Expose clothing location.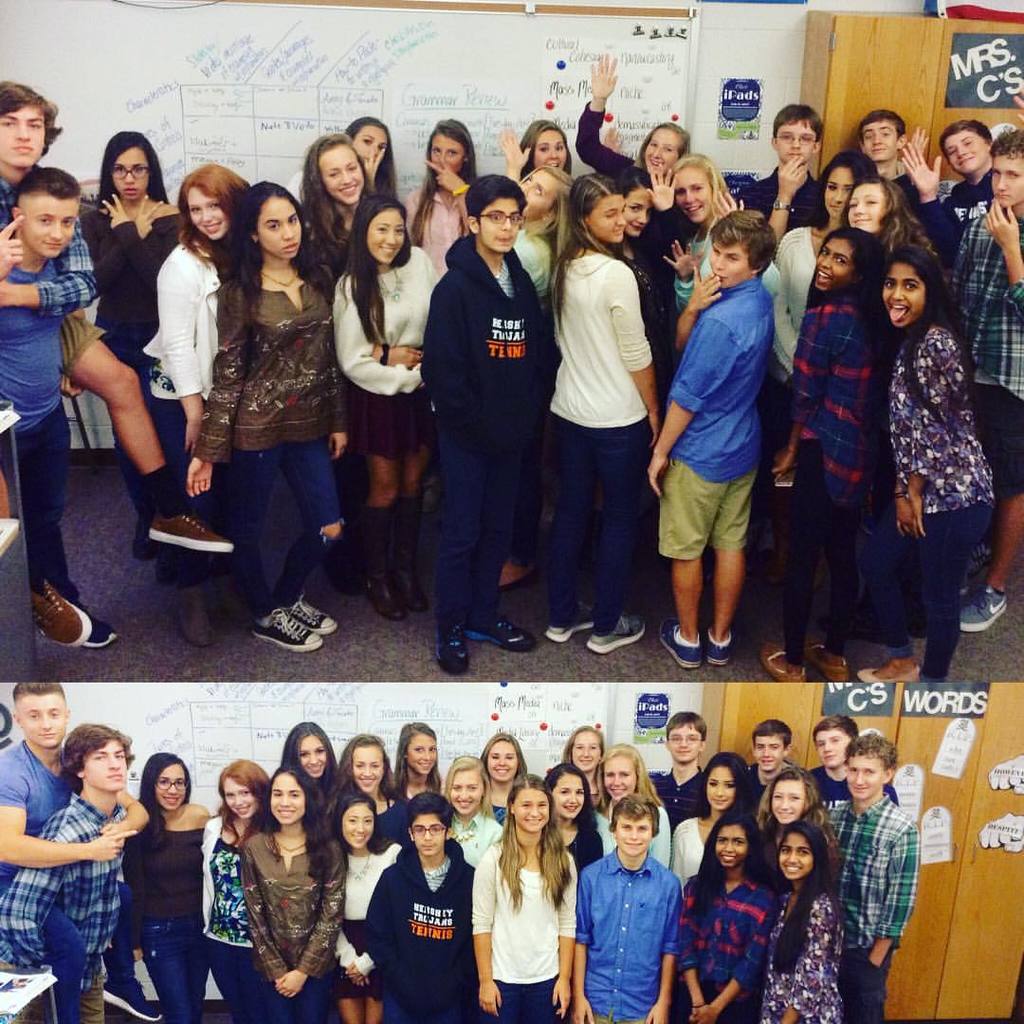
Exposed at 189,261,341,441.
